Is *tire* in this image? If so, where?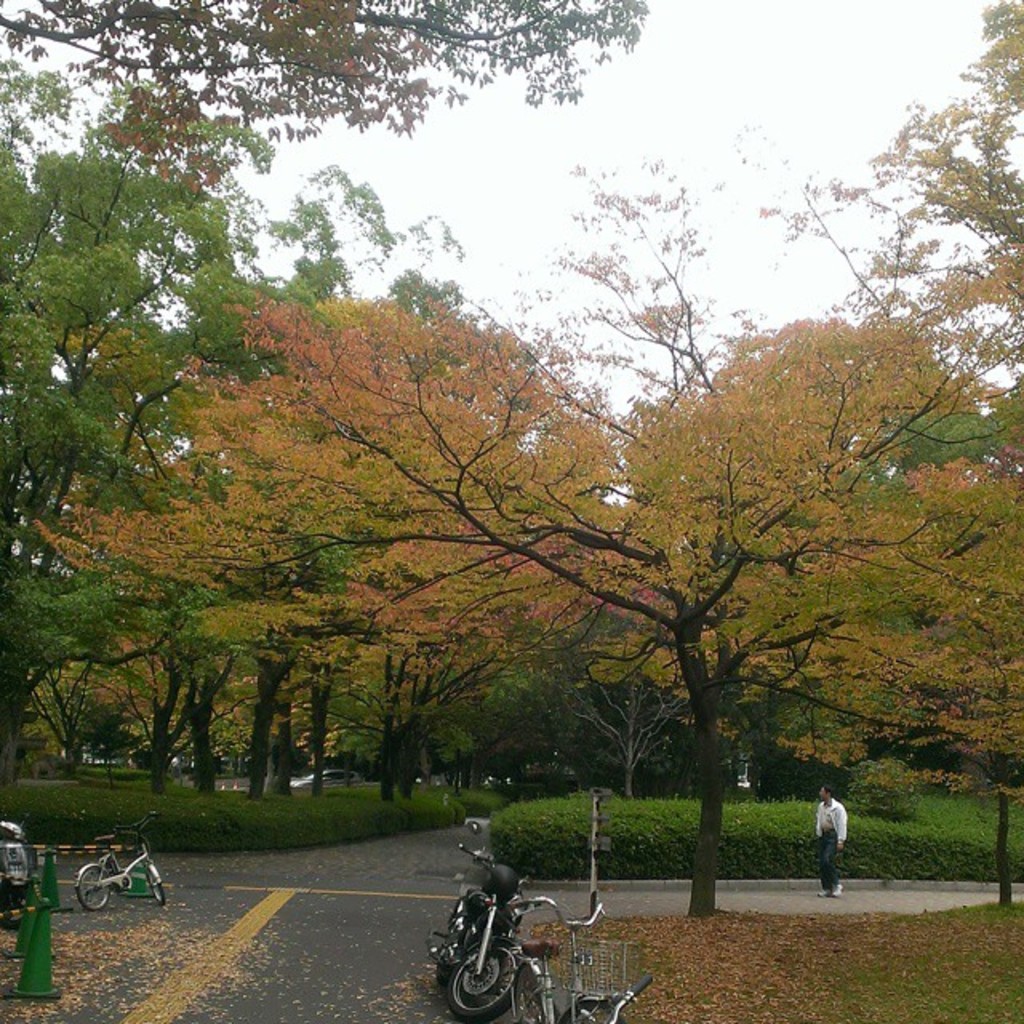
Yes, at {"x1": 146, "y1": 864, "x2": 174, "y2": 906}.
